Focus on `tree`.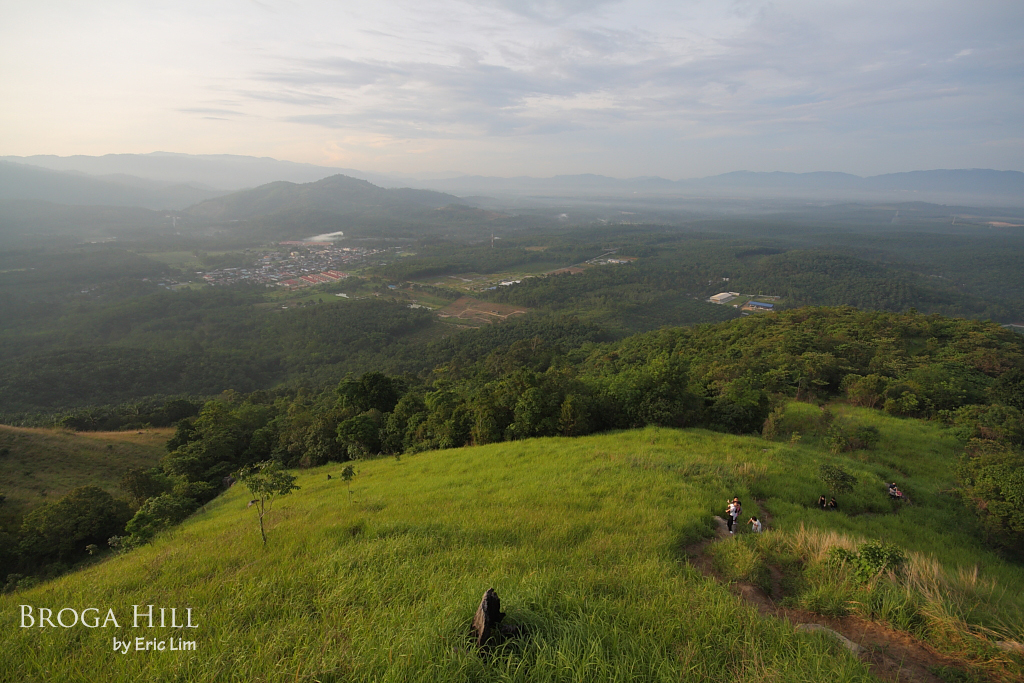
Focused at l=228, t=457, r=301, b=542.
